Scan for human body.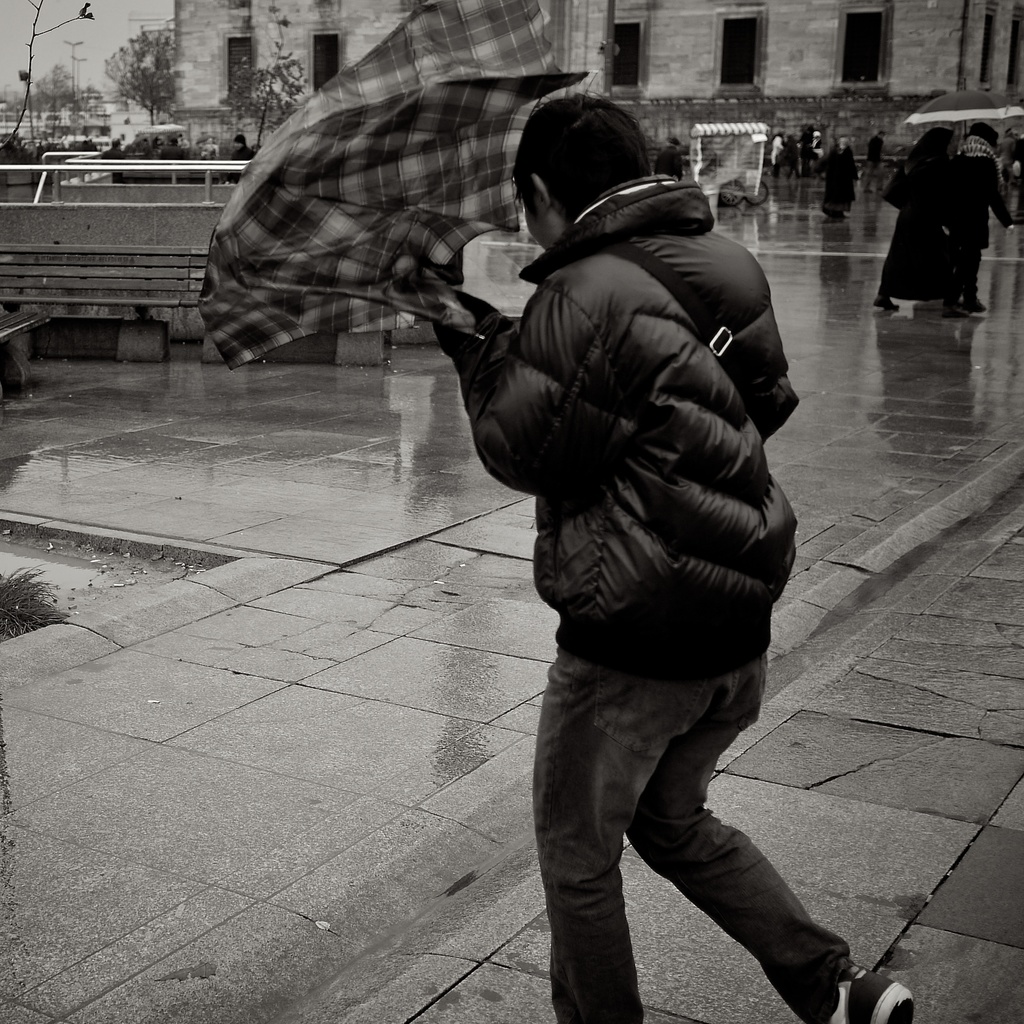
Scan result: 946 122 1016 319.
